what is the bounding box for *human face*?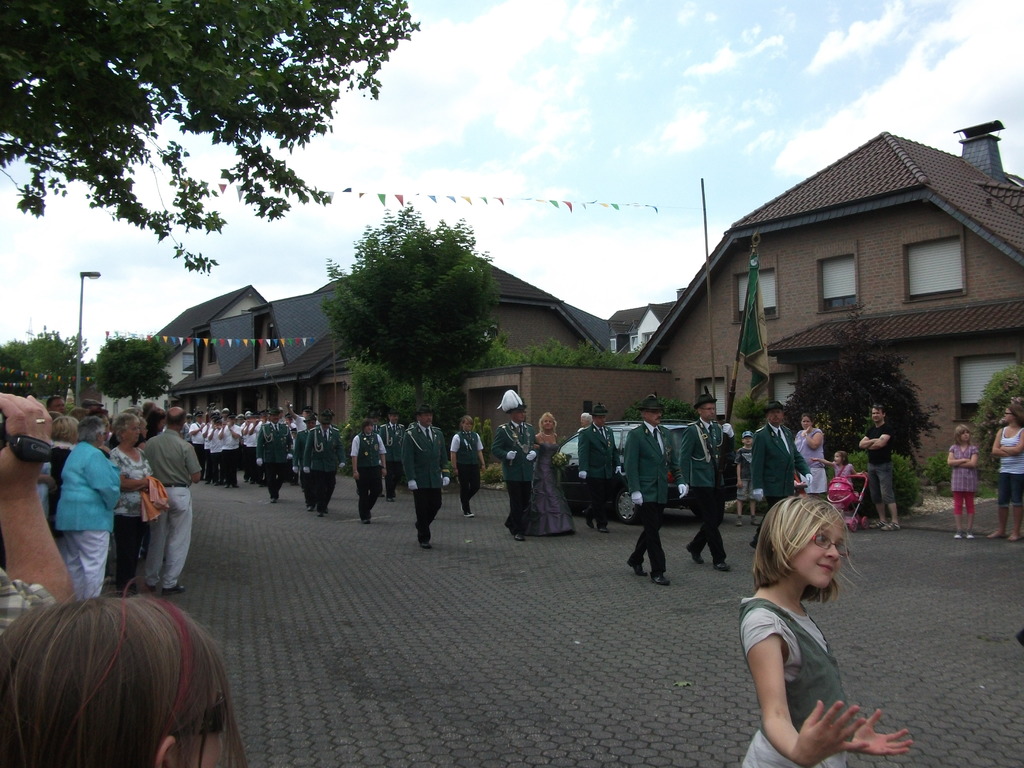
<region>596, 412, 605, 424</region>.
